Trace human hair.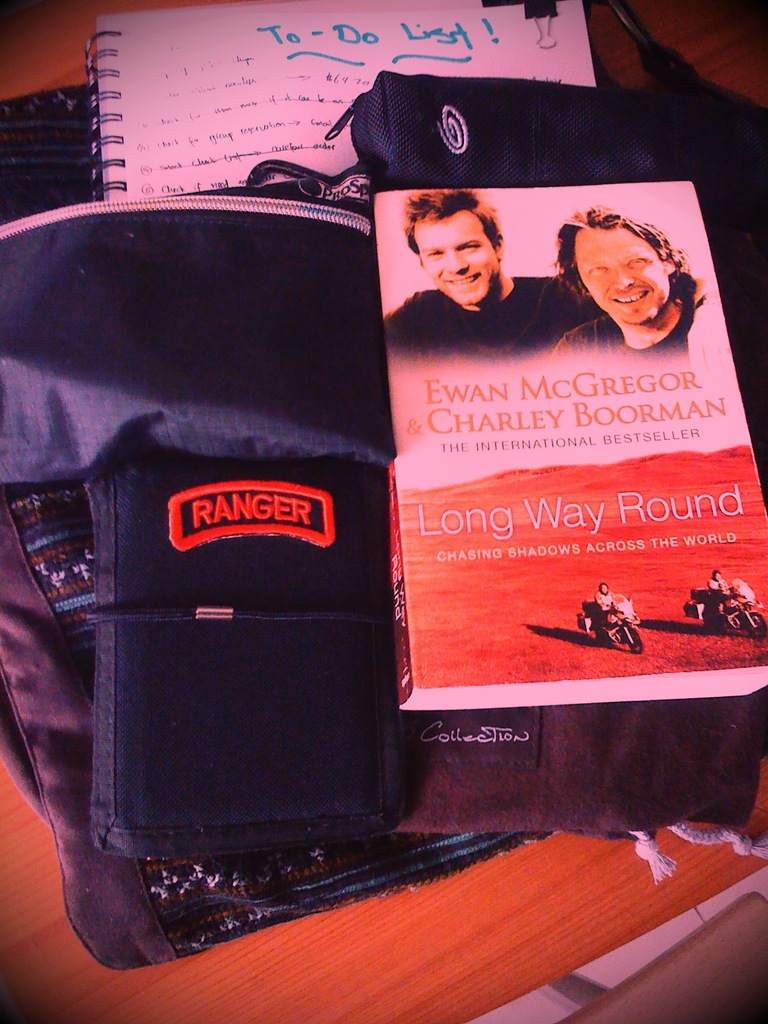
Traced to 402/184/502/266.
